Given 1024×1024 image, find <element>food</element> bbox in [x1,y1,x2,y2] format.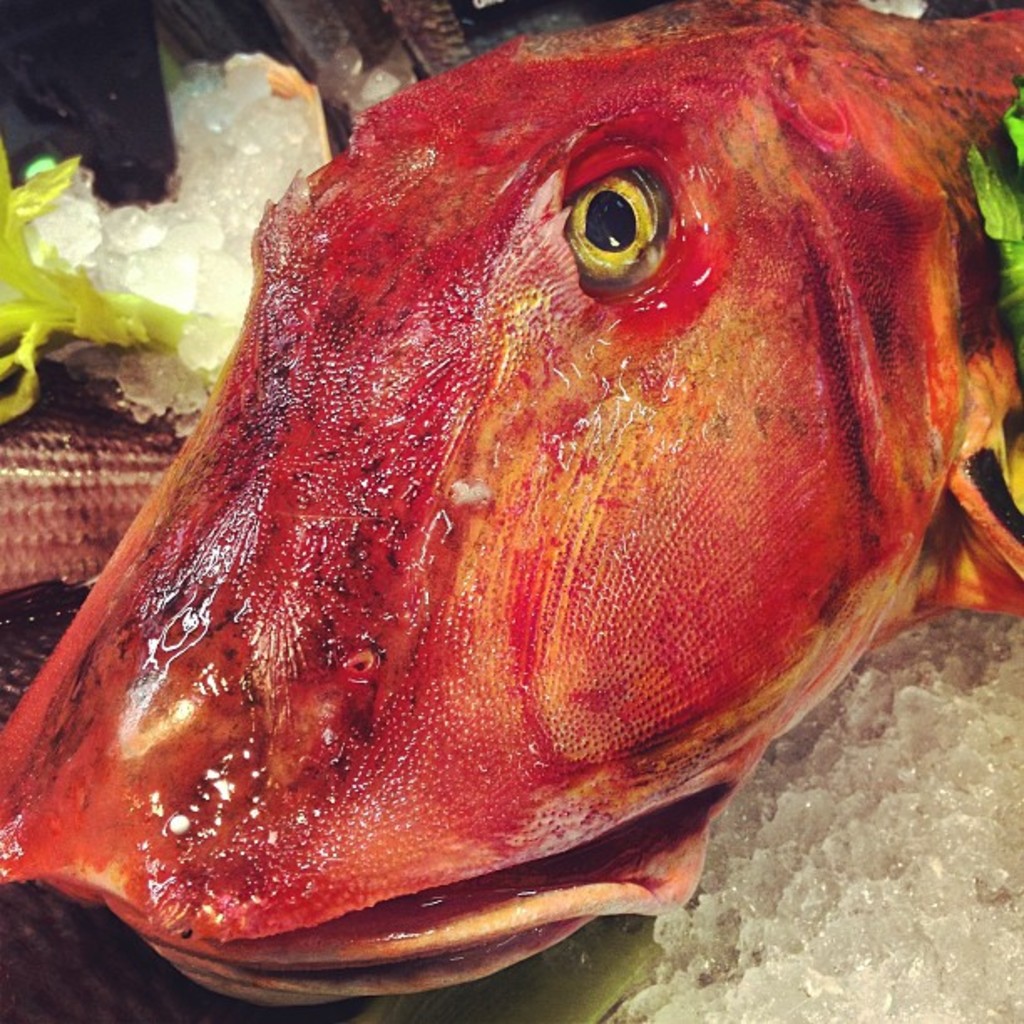
[27,42,957,980].
